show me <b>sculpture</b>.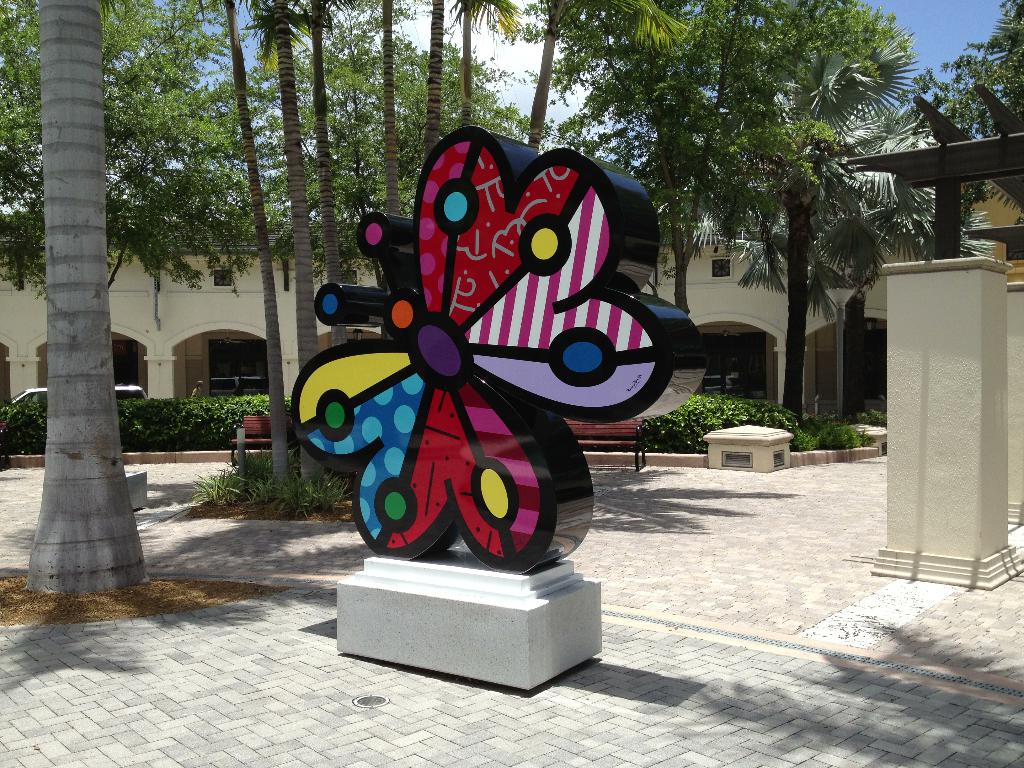
<b>sculpture</b> is here: rect(307, 97, 700, 613).
